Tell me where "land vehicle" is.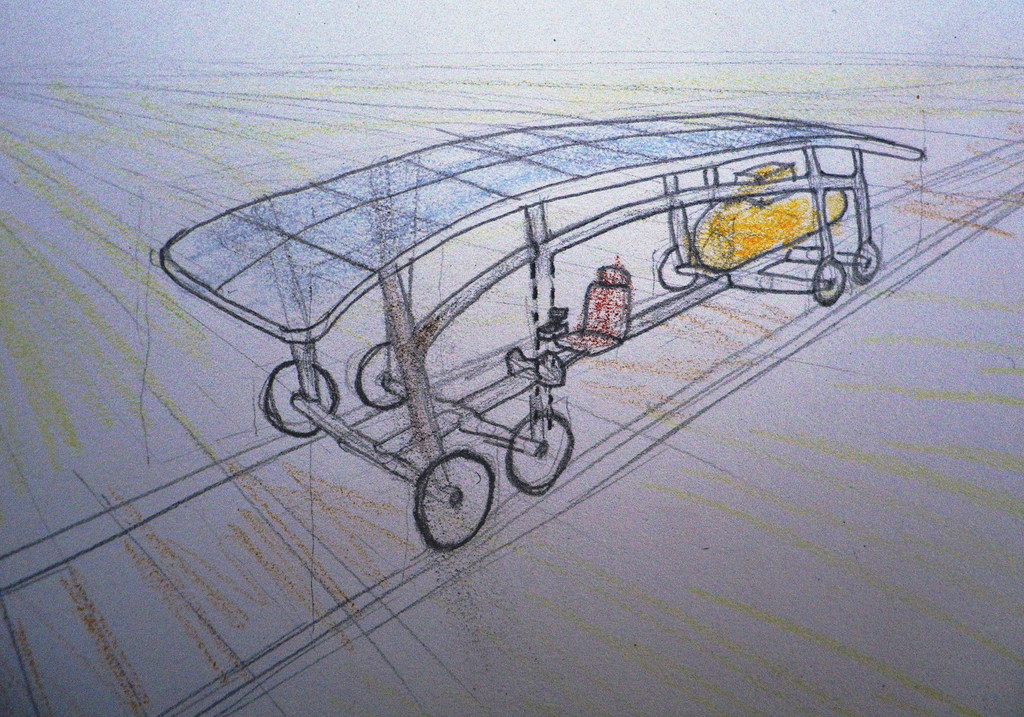
"land vehicle" is at <region>154, 121, 952, 596</region>.
